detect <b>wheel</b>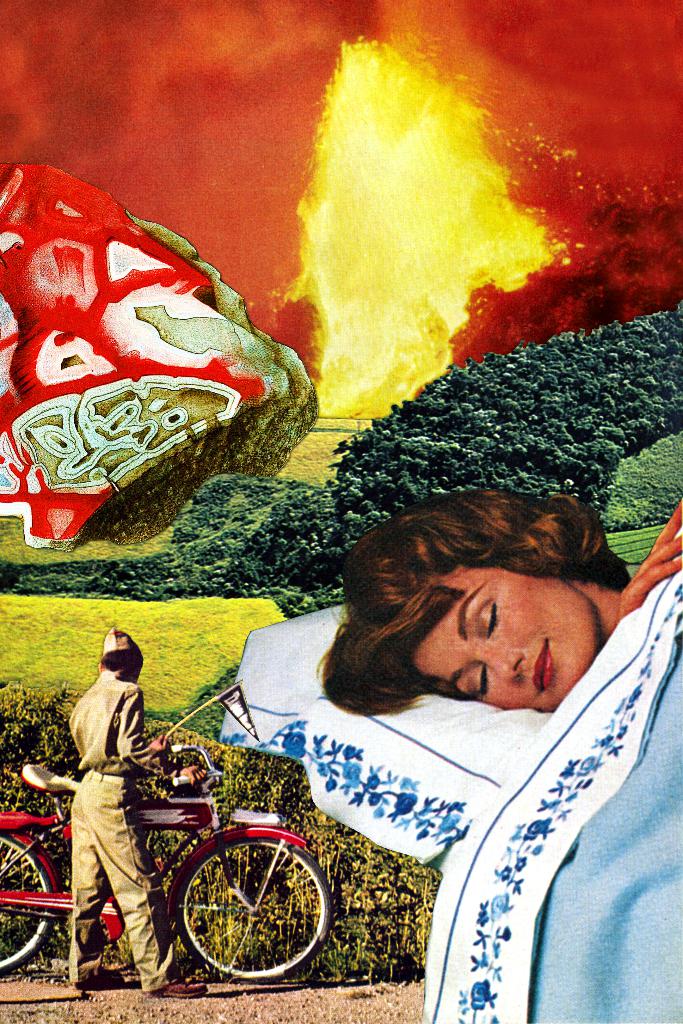
[152,831,326,979]
